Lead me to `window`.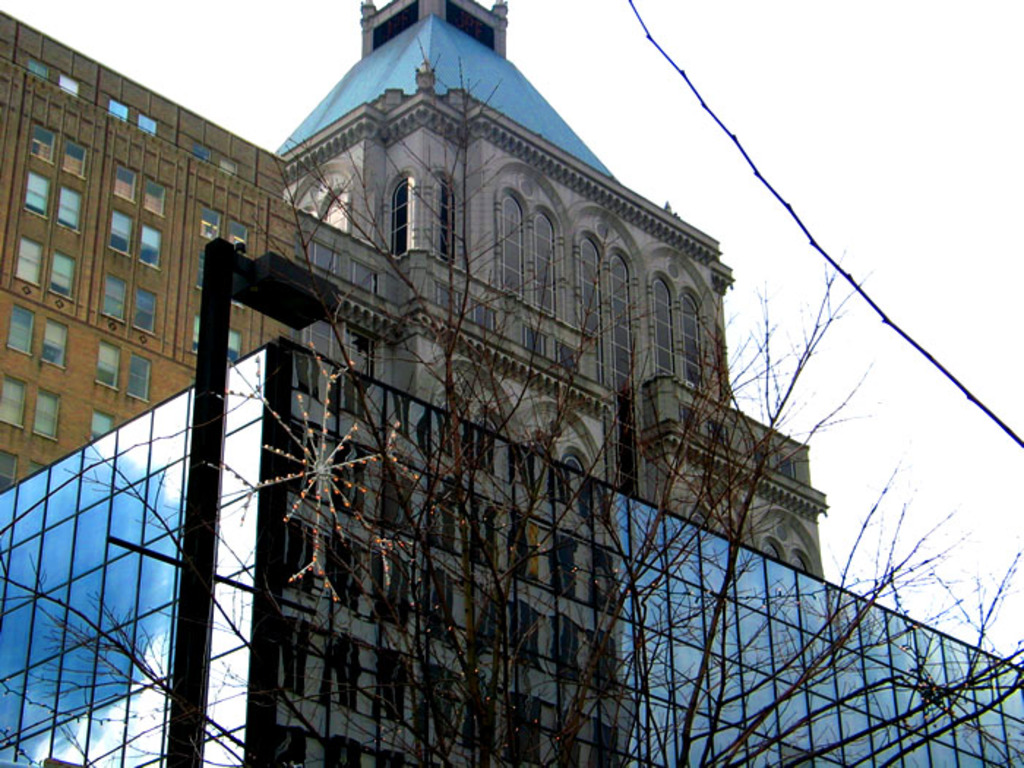
Lead to <bbox>0, 380, 32, 434</bbox>.
